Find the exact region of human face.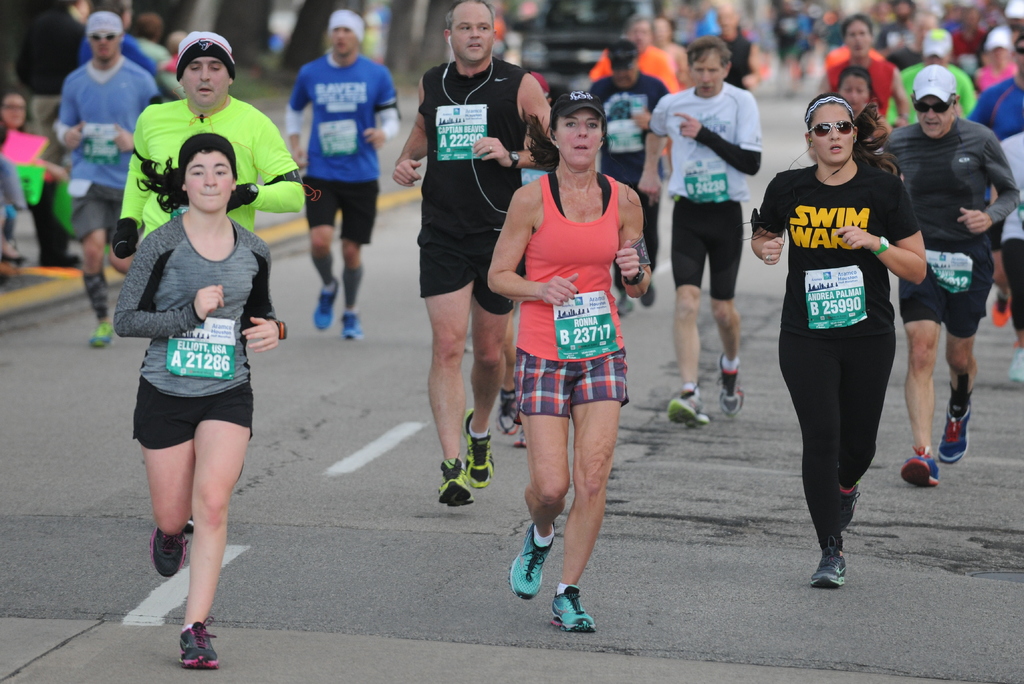
Exact region: box(184, 56, 230, 104).
